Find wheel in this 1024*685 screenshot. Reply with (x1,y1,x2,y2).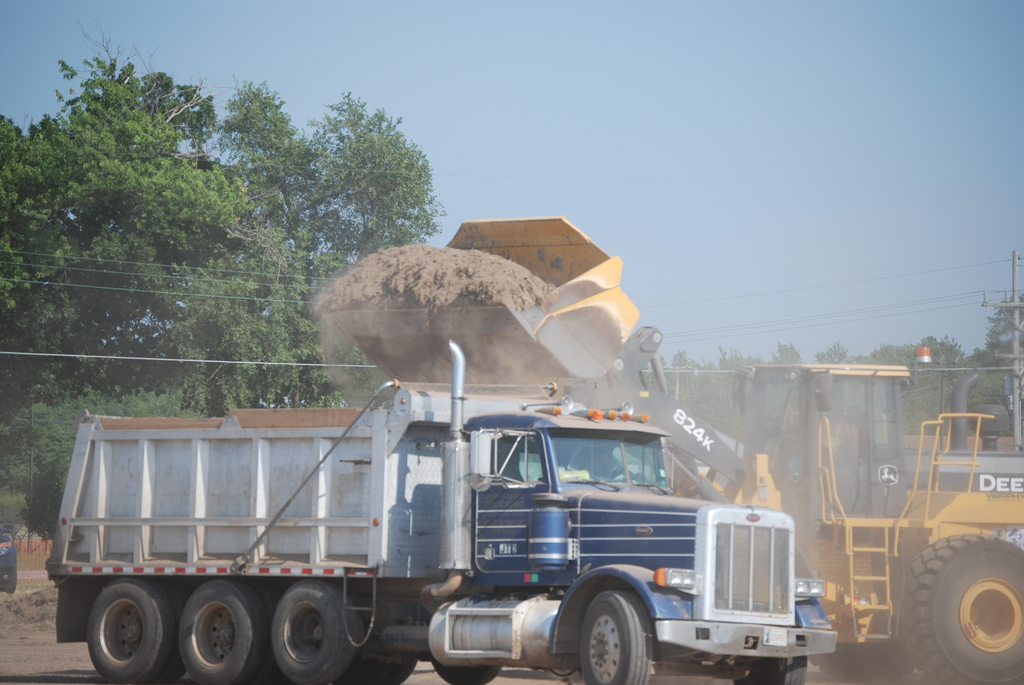
(433,661,503,684).
